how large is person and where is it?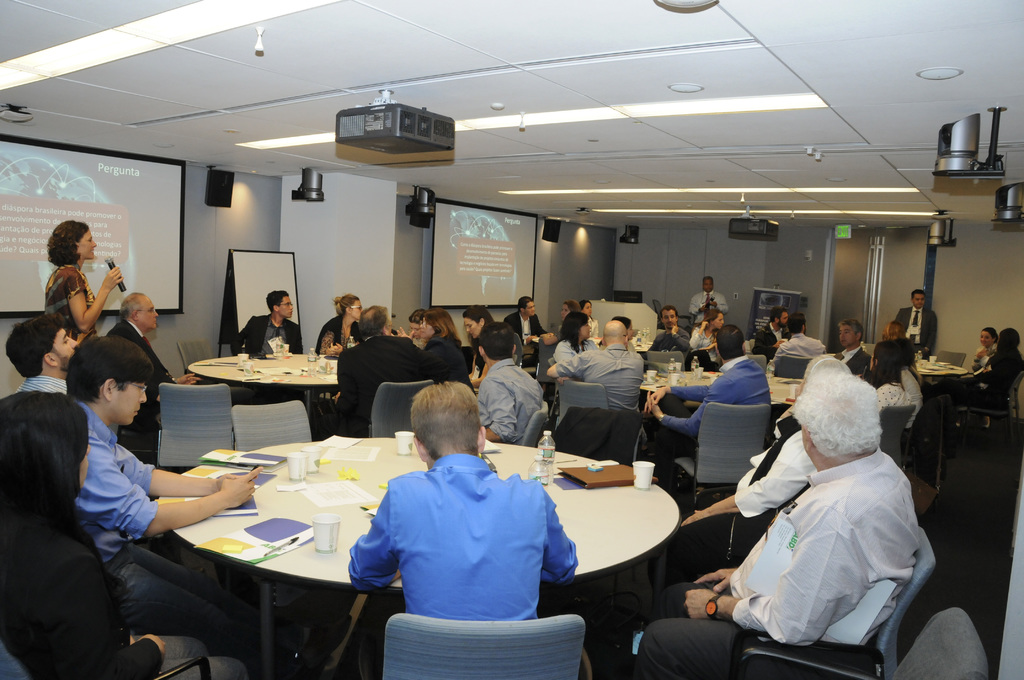
Bounding box: {"x1": 689, "y1": 291, "x2": 728, "y2": 323}.
